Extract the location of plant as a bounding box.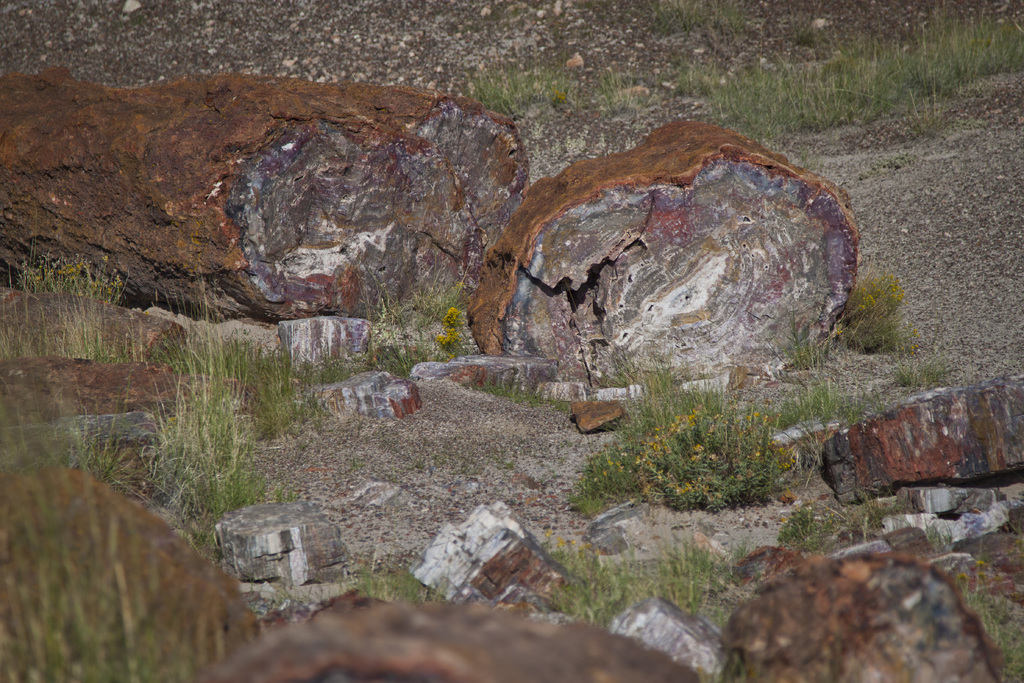
locate(358, 562, 442, 603).
